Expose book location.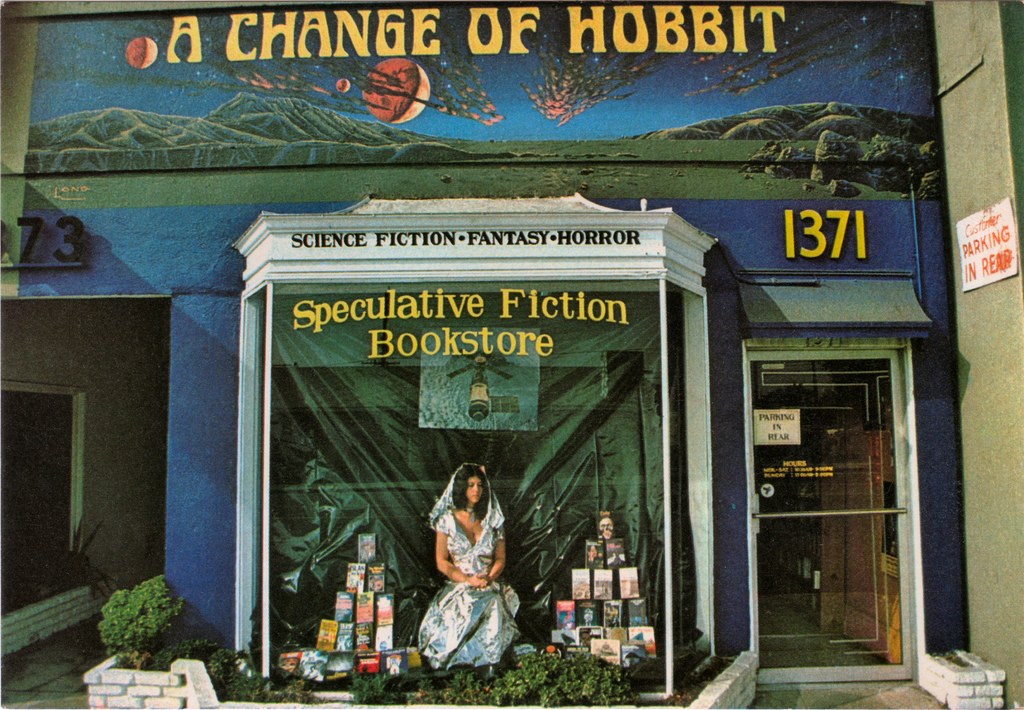
Exposed at 304,647,323,681.
